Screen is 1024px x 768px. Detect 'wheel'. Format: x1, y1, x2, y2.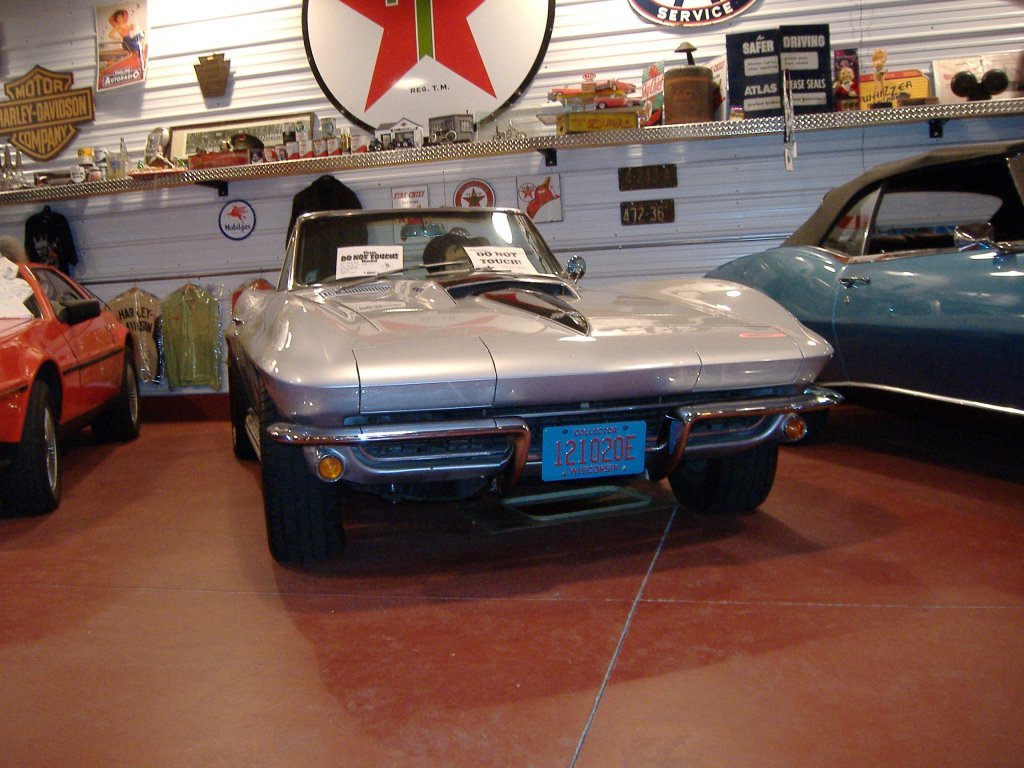
90, 349, 148, 445.
